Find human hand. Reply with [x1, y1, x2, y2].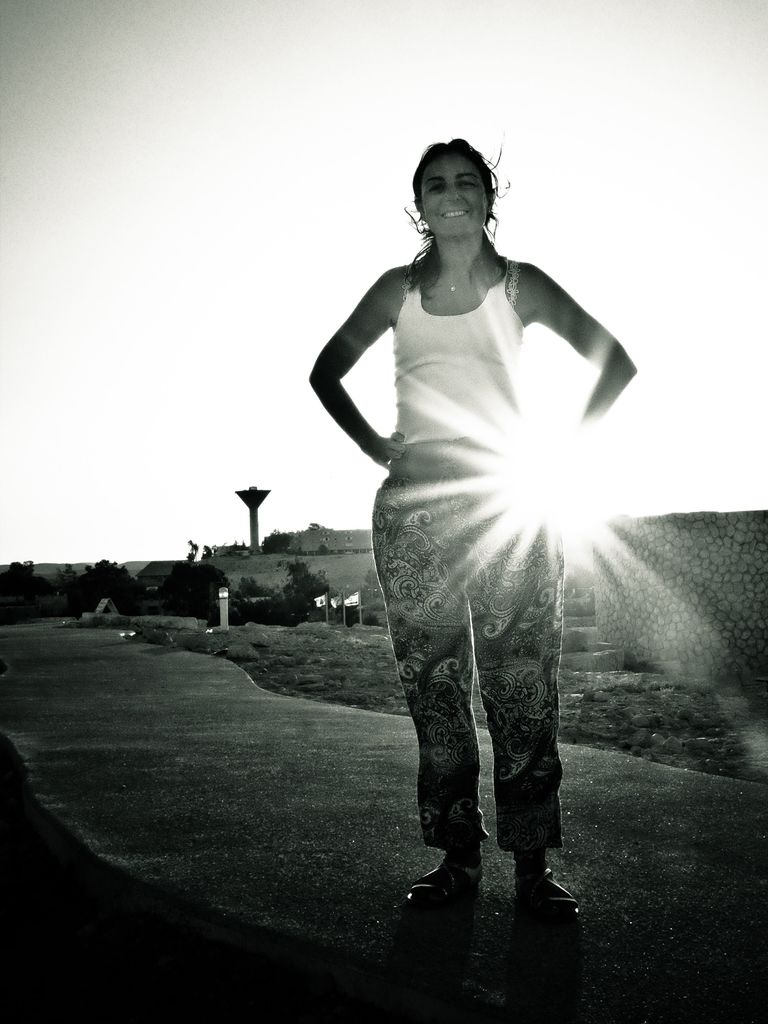
[367, 433, 406, 471].
